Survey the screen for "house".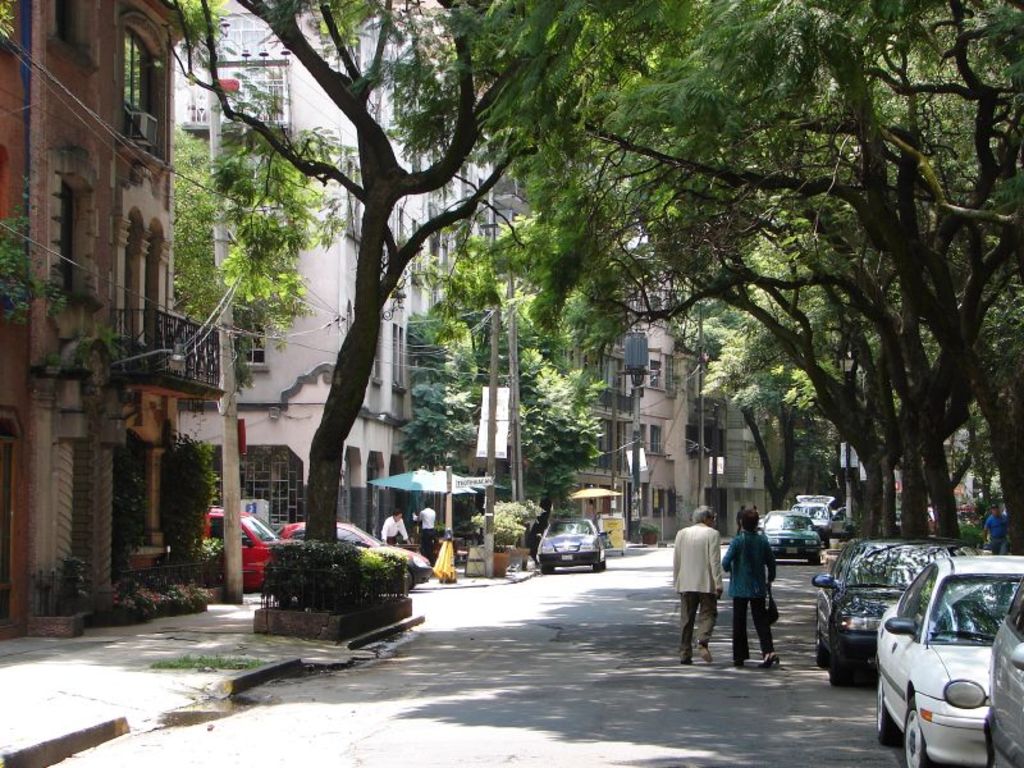
Survey found: select_region(0, 0, 197, 628).
